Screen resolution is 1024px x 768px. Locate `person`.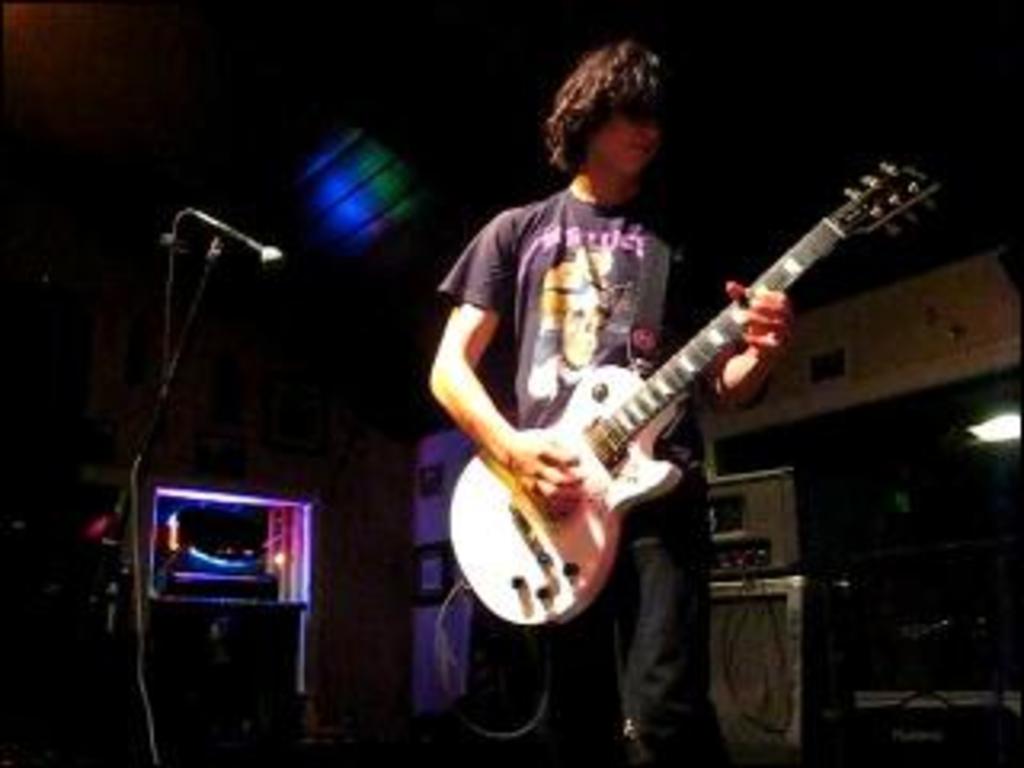
bbox=[426, 32, 896, 717].
